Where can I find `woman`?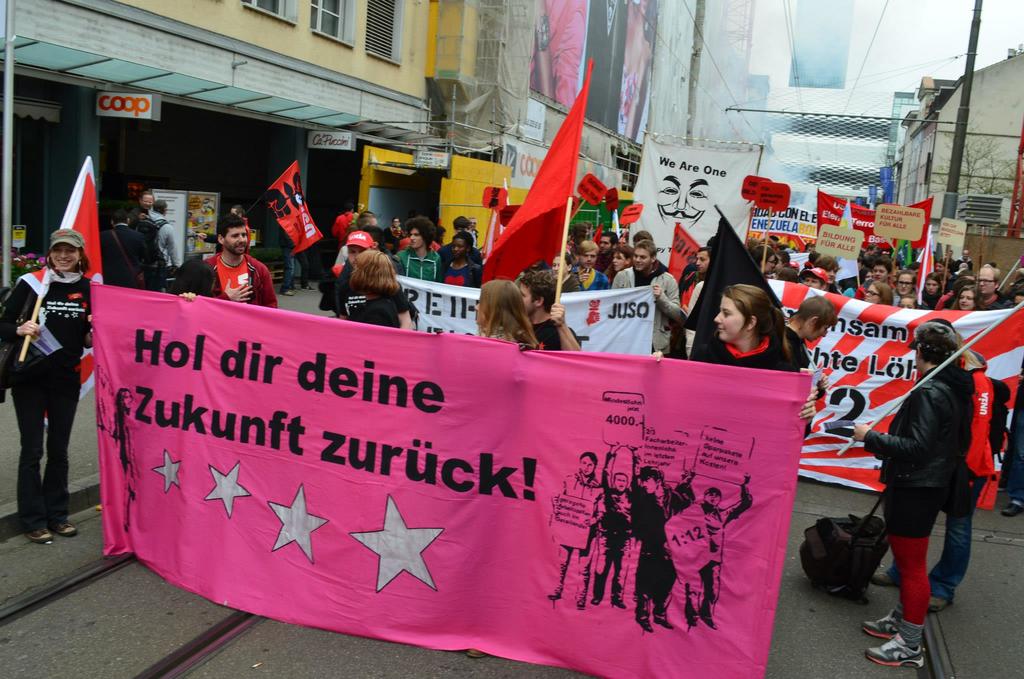
You can find it at box=[650, 291, 816, 427].
